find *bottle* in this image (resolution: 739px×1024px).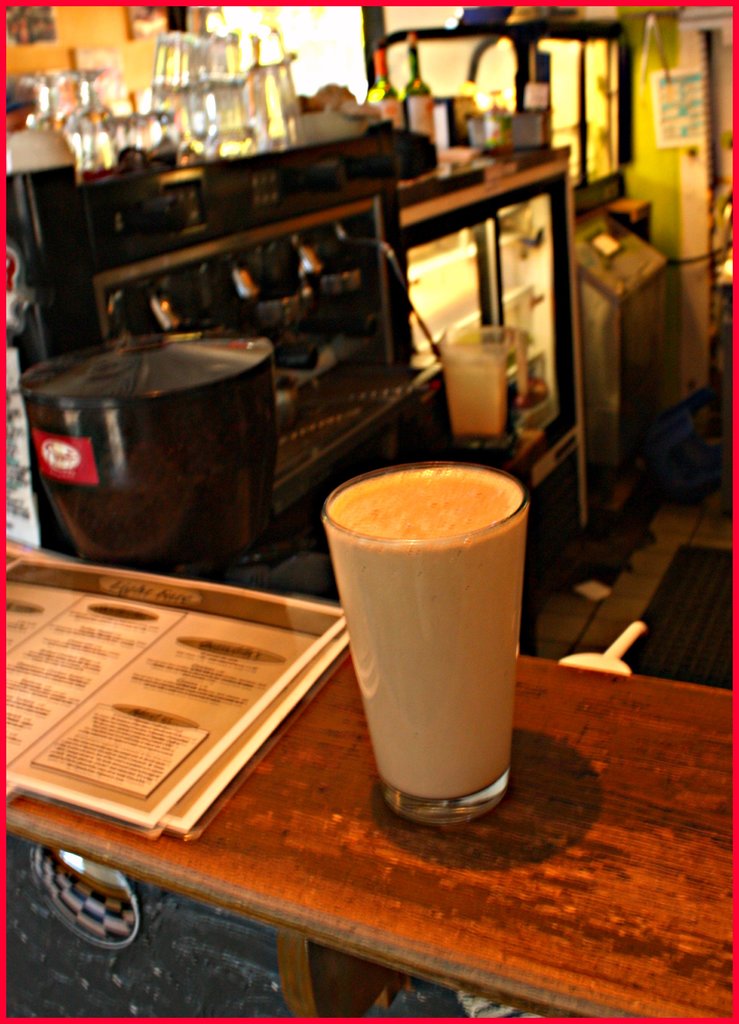
<region>61, 76, 122, 183</region>.
